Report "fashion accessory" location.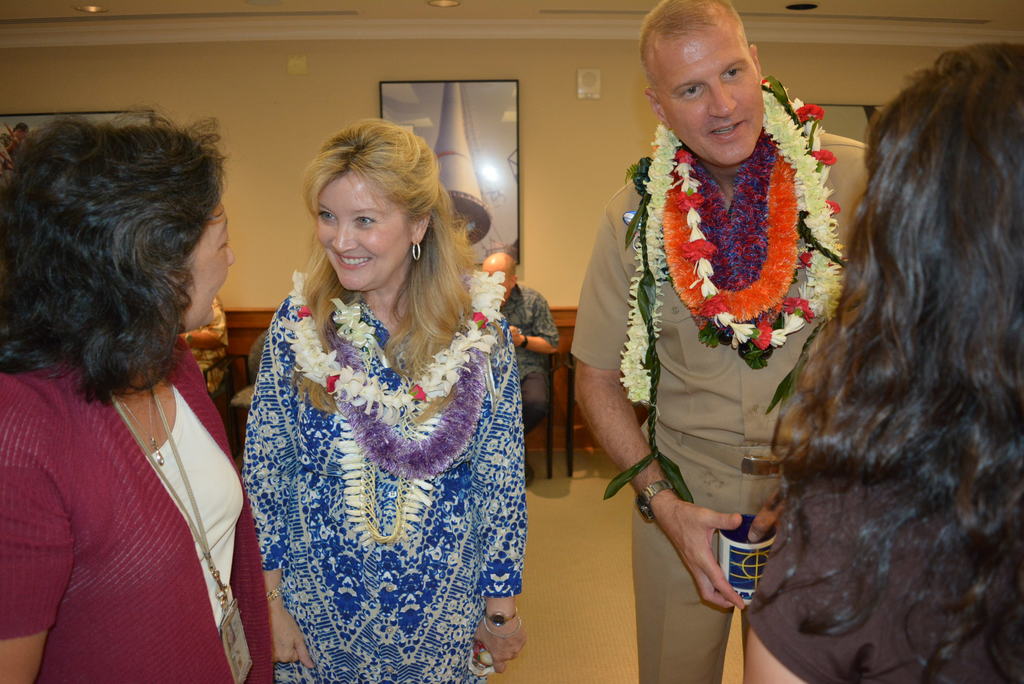
Report: {"x1": 482, "y1": 619, "x2": 525, "y2": 642}.
